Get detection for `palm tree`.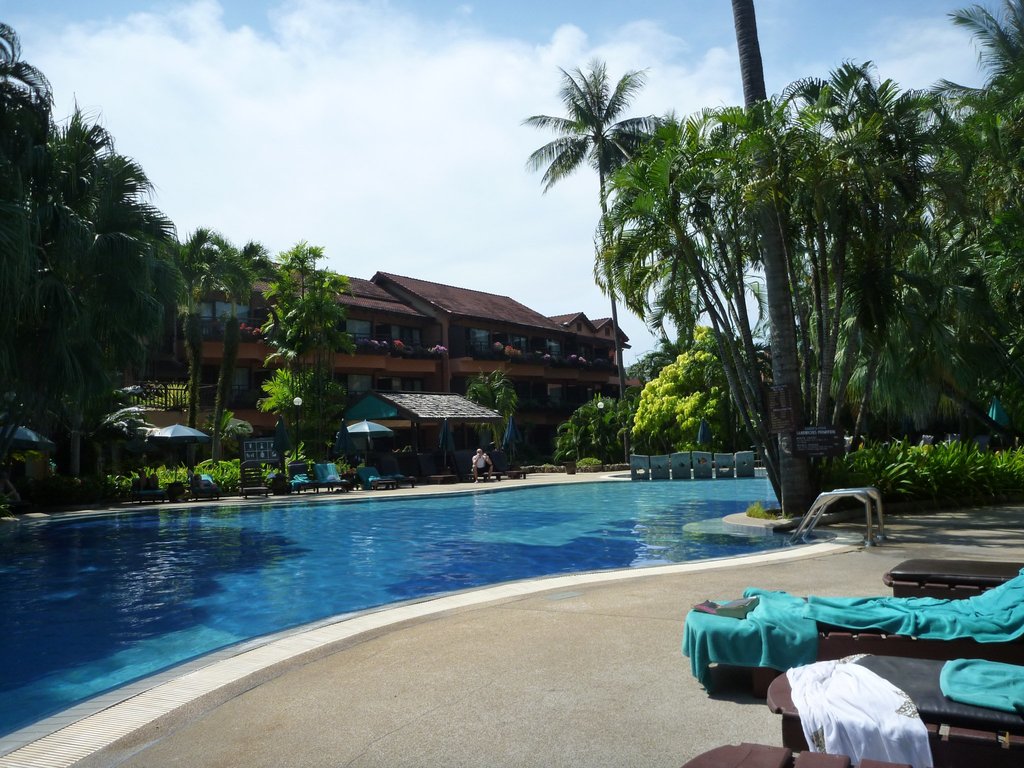
Detection: region(186, 230, 266, 449).
